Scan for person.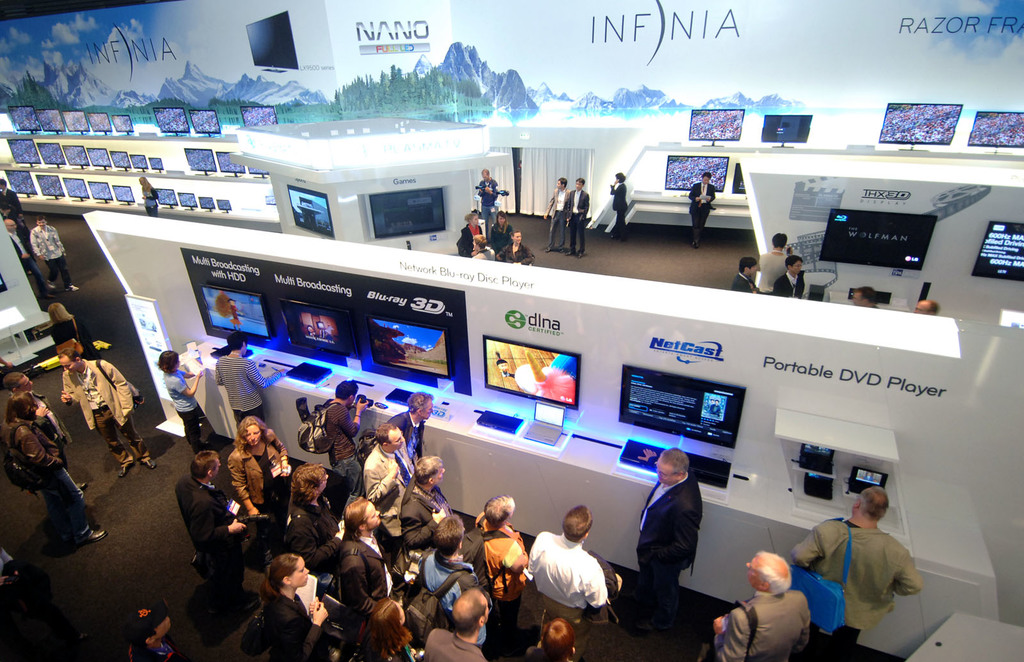
Scan result: pyautogui.locateOnScreen(476, 166, 500, 239).
